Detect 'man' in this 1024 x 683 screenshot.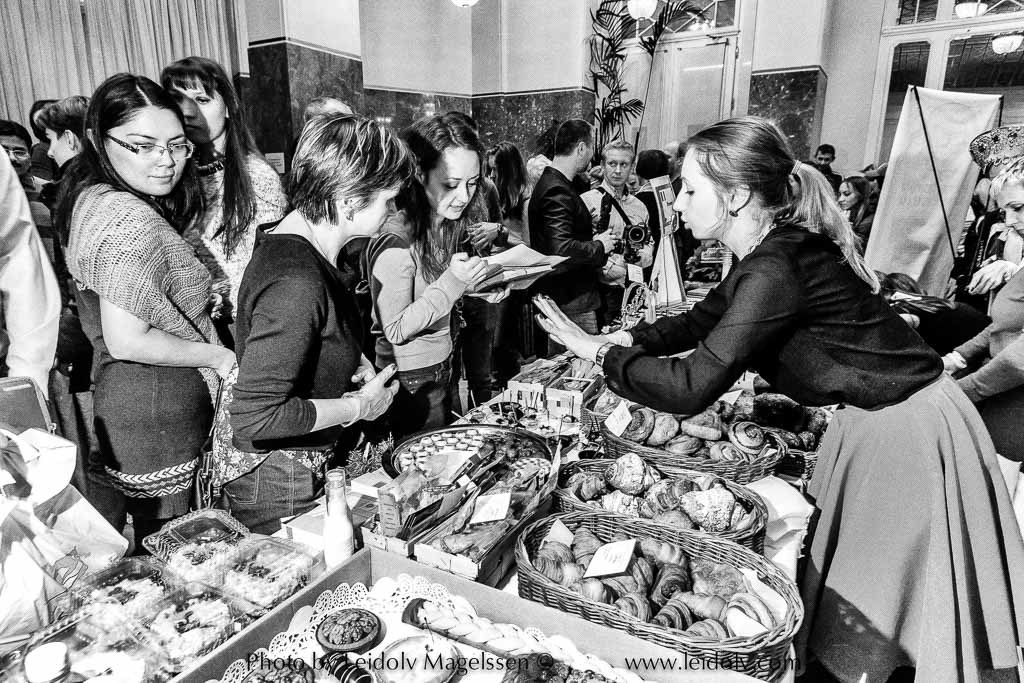
Detection: rect(0, 120, 75, 201).
